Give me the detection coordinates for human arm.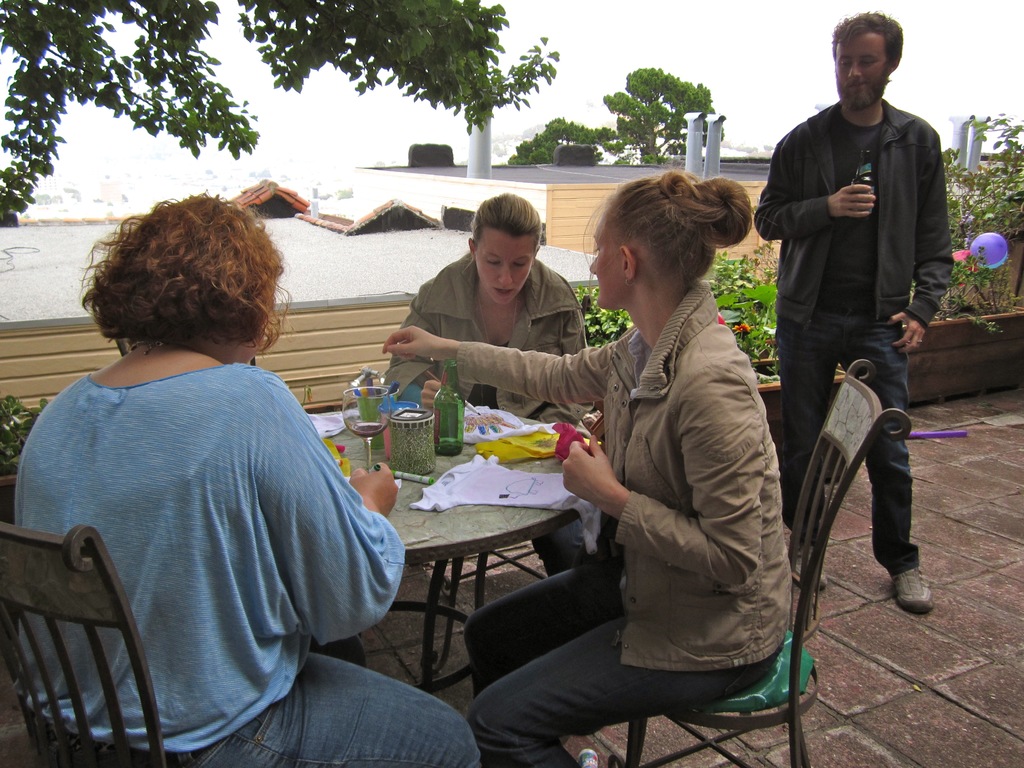
<box>537,292,606,457</box>.
